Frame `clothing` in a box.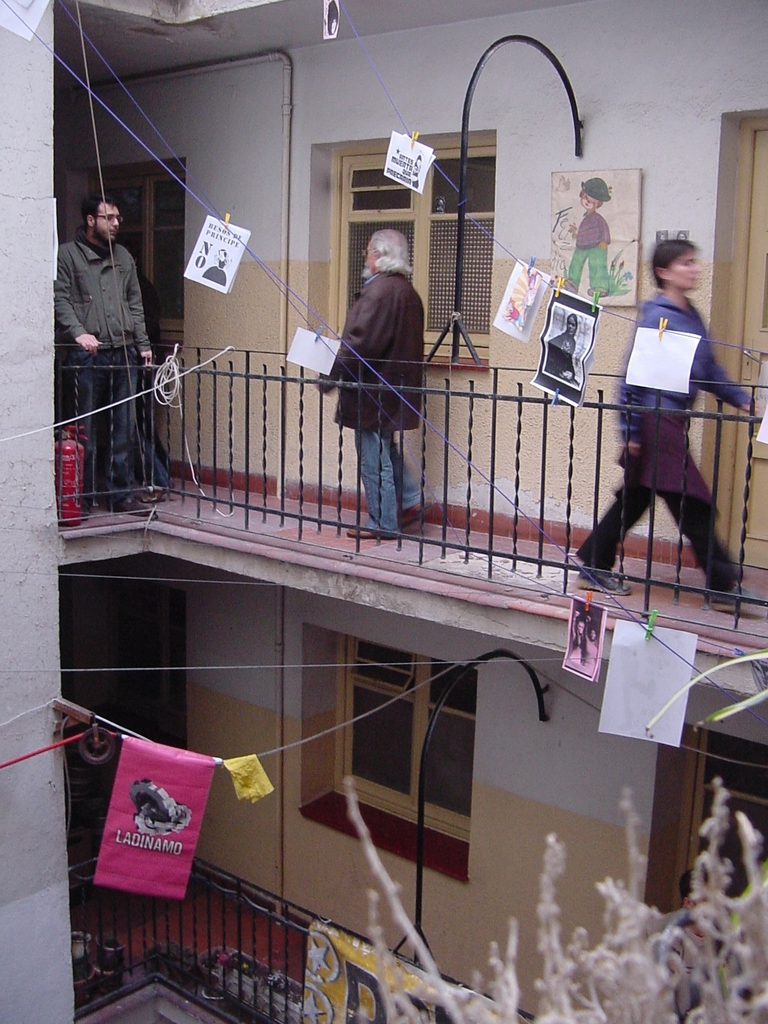
bbox(51, 235, 151, 504).
